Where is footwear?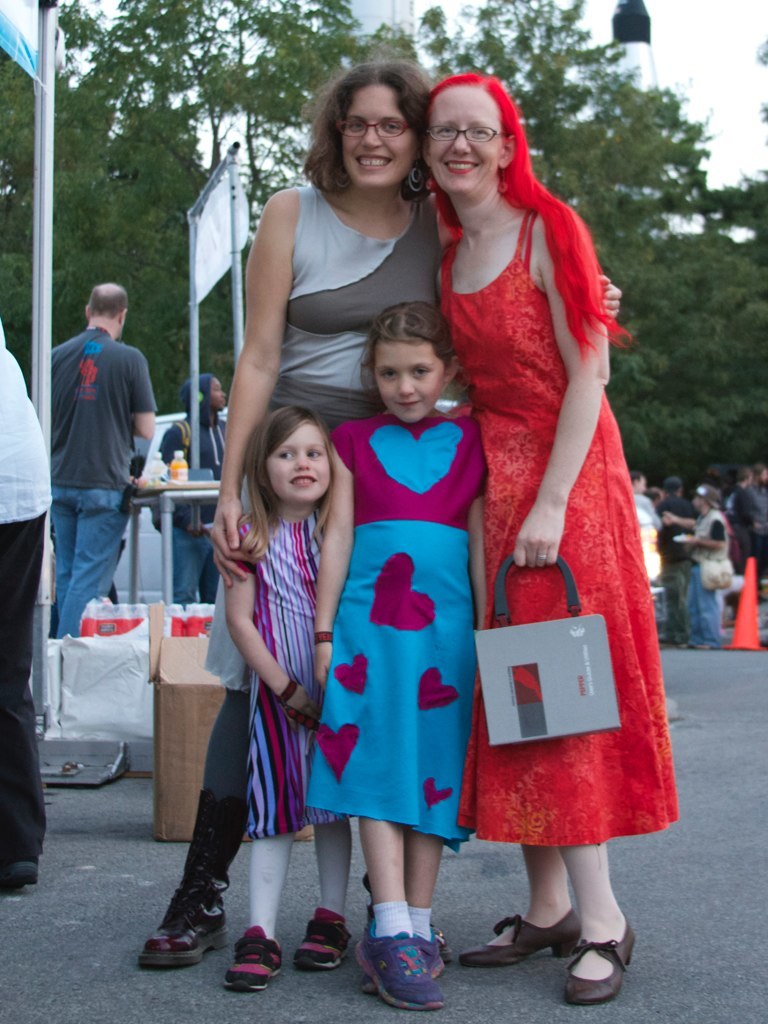
141 790 251 970.
